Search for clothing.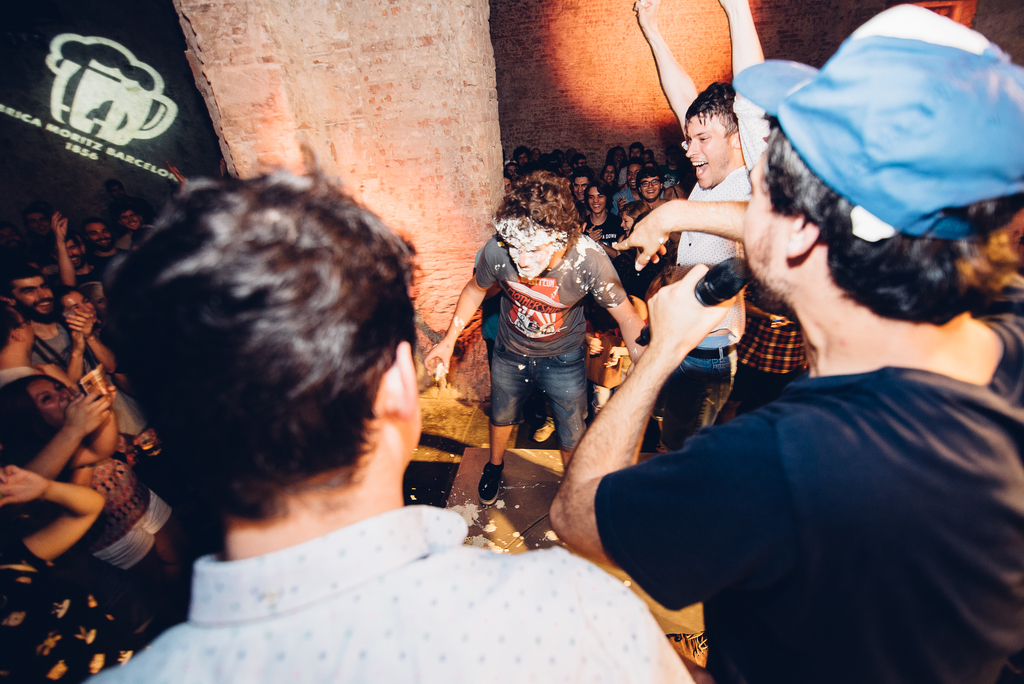
Found at {"x1": 24, "y1": 316, "x2": 74, "y2": 372}.
